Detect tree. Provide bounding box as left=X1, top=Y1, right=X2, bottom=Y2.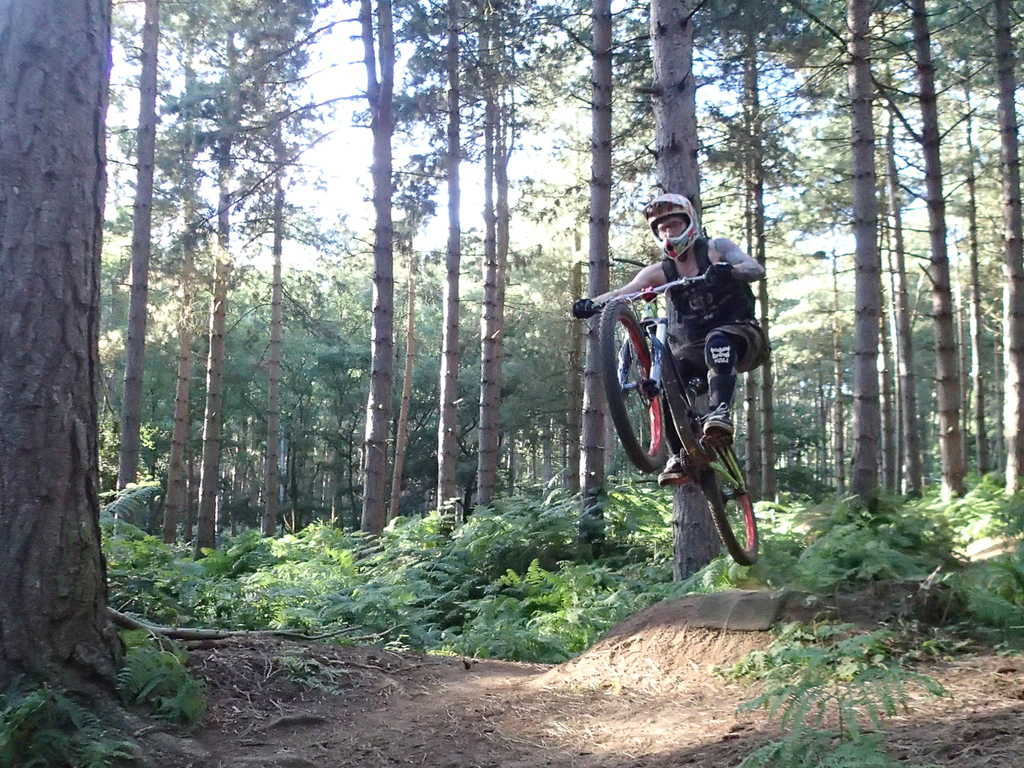
left=560, top=0, right=626, bottom=506.
